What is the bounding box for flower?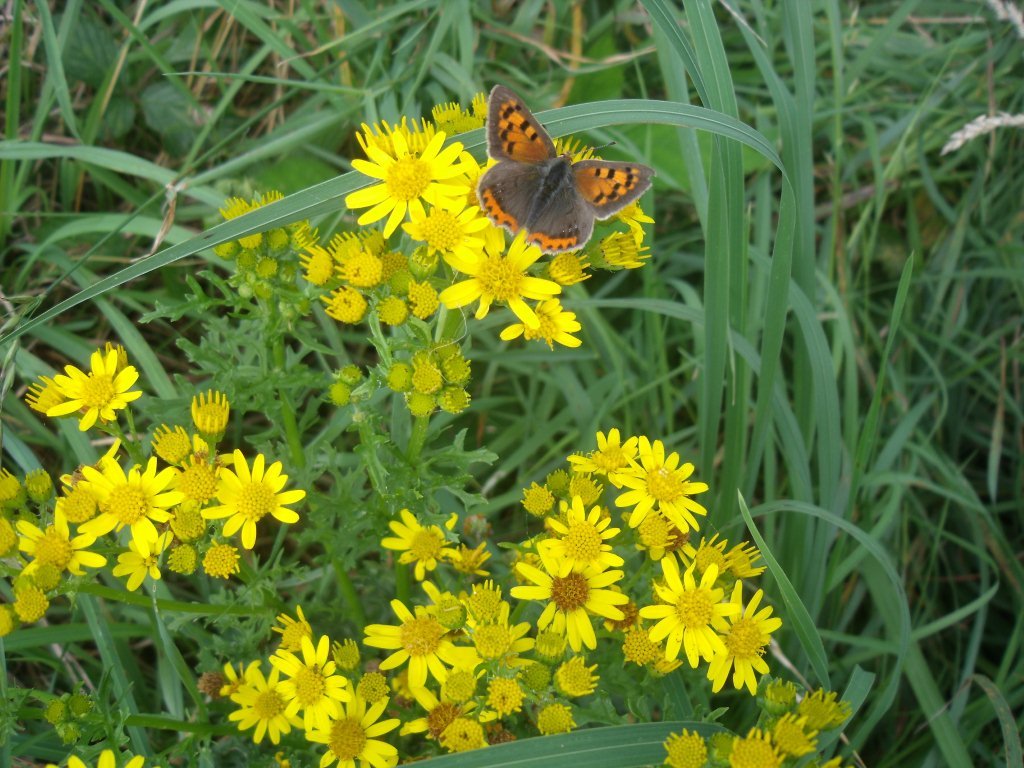
{"x1": 451, "y1": 94, "x2": 486, "y2": 130}.
